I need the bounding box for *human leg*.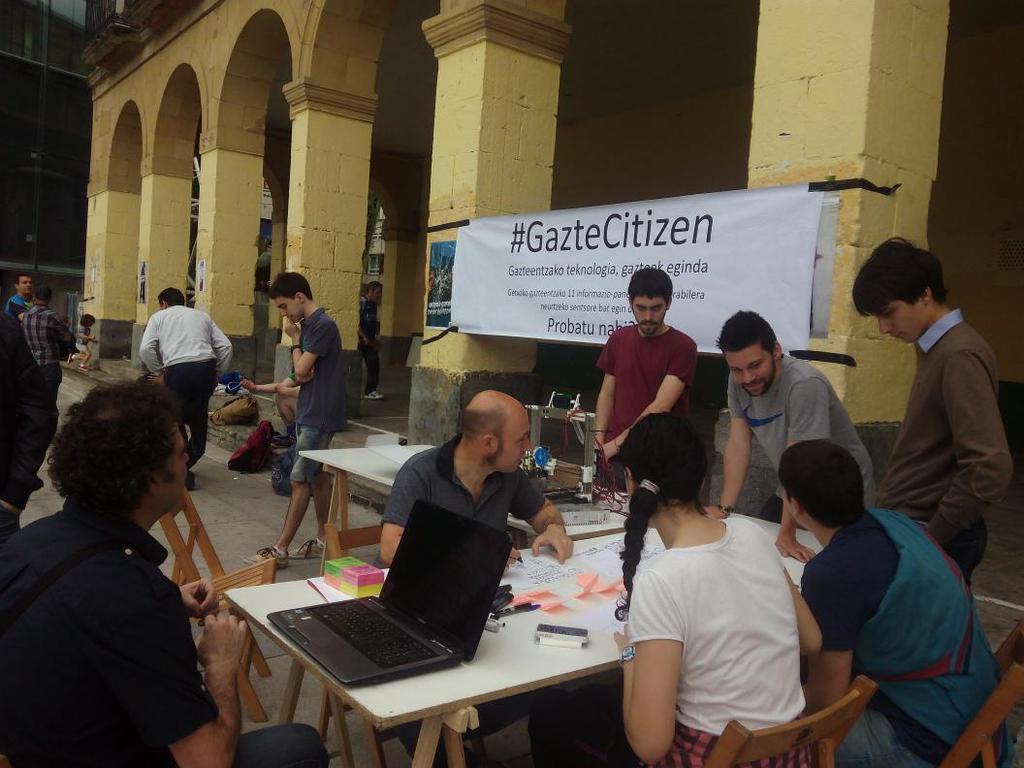
Here it is: {"x1": 39, "y1": 363, "x2": 60, "y2": 401}.
